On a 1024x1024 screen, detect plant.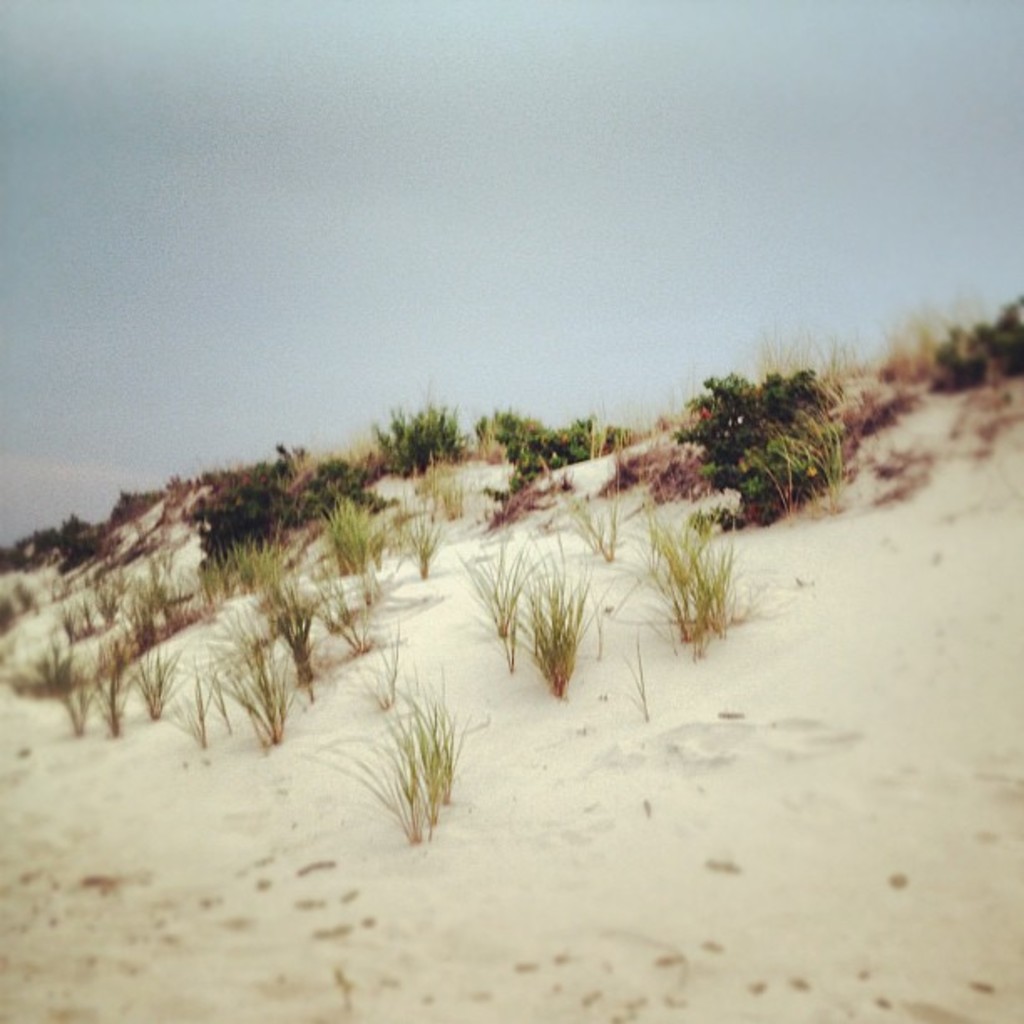
crop(224, 622, 291, 745).
